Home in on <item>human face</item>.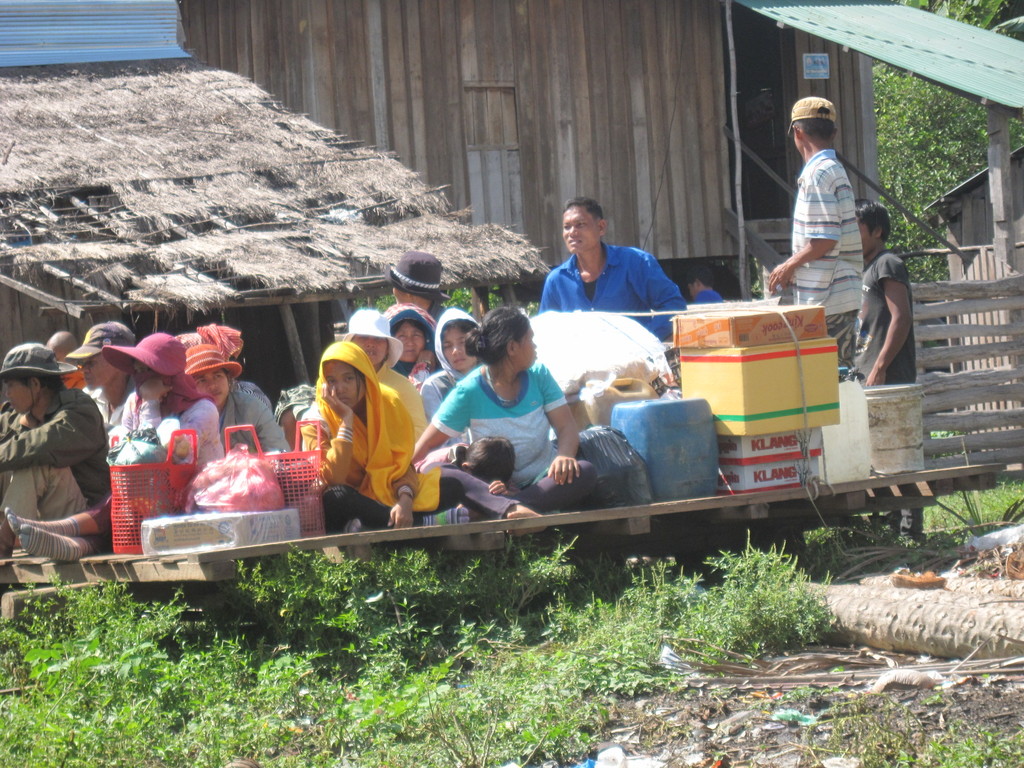
Homed in at left=326, top=358, right=369, bottom=410.
